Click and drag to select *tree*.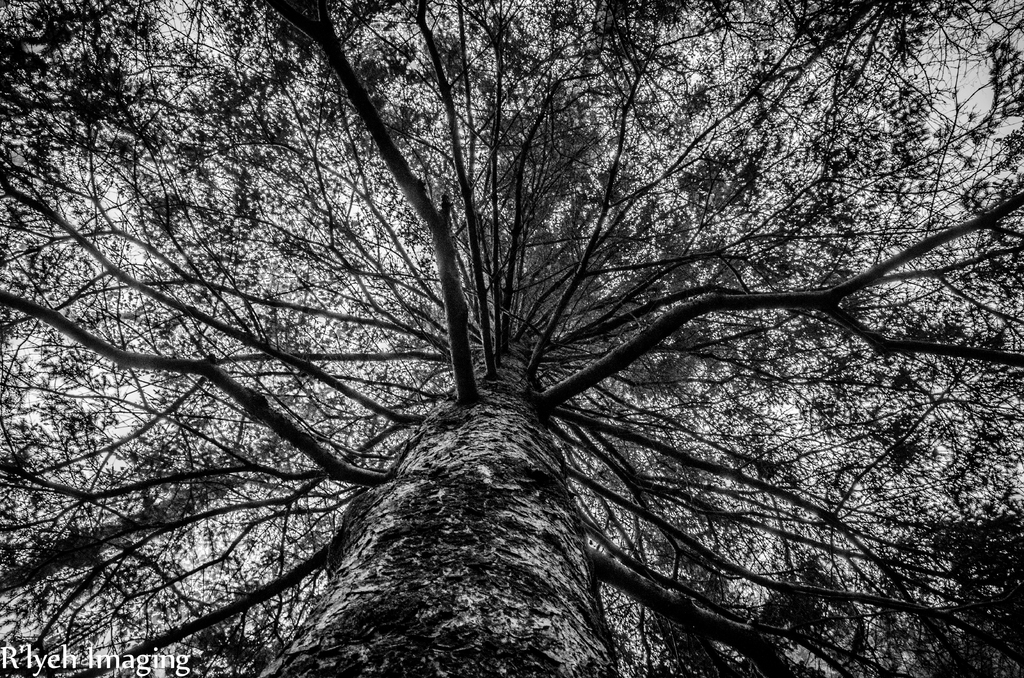
Selection: x1=54, y1=46, x2=980, y2=638.
